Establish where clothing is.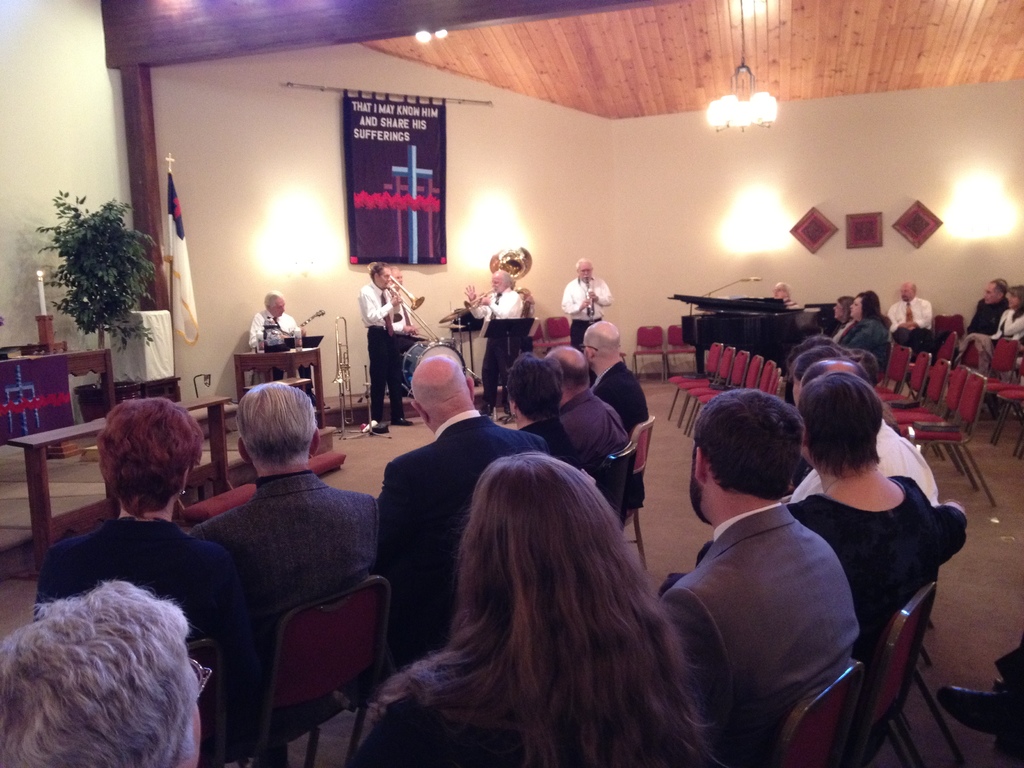
Established at bbox=(985, 308, 1023, 356).
